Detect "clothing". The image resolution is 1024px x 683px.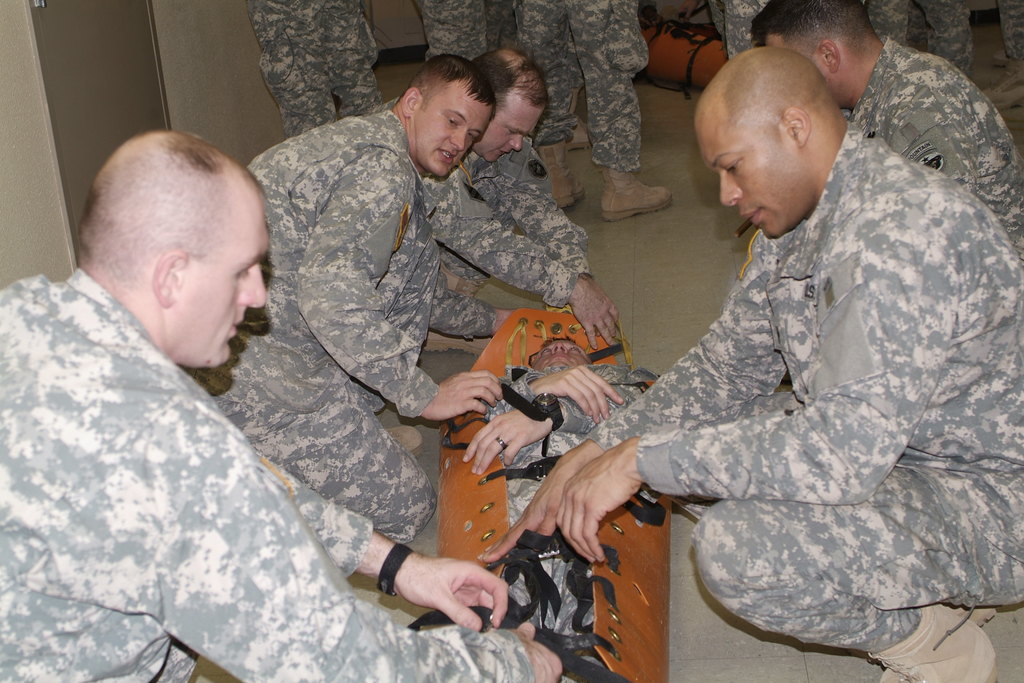
(711,0,766,60).
